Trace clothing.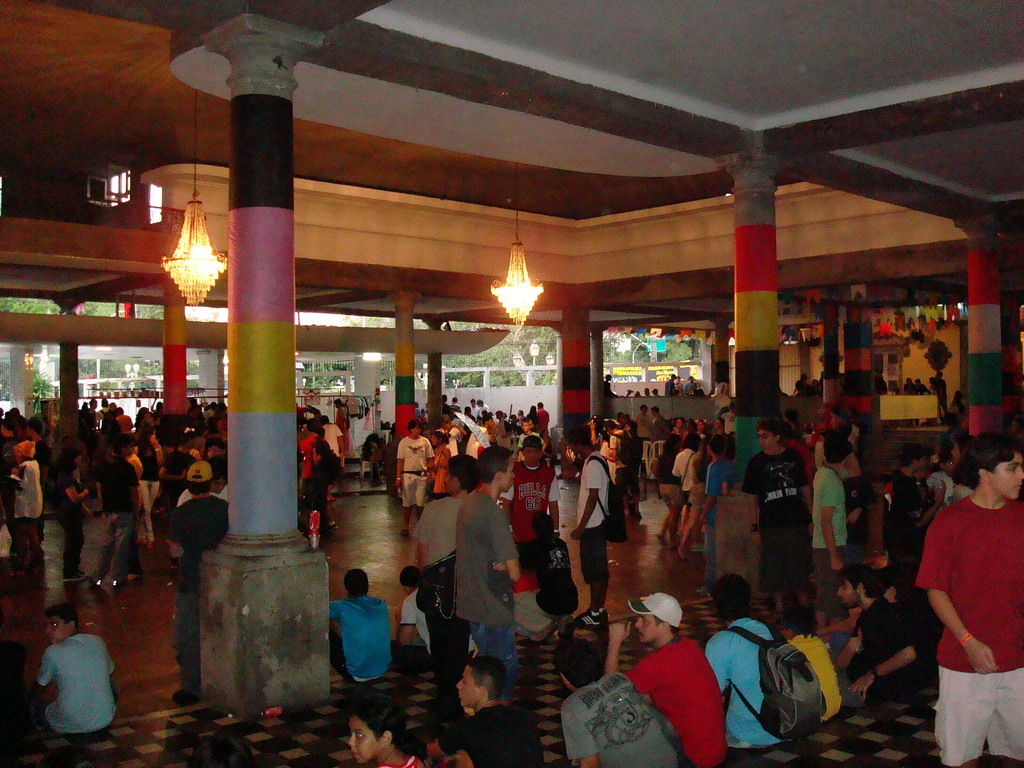
Traced to {"x1": 610, "y1": 430, "x2": 631, "y2": 497}.
